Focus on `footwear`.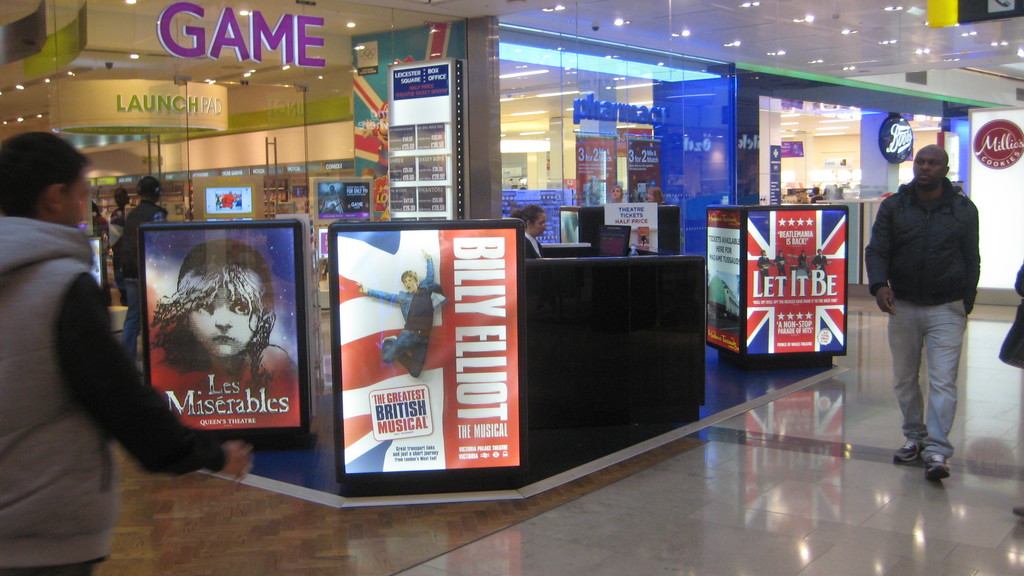
Focused at bbox(924, 452, 952, 477).
